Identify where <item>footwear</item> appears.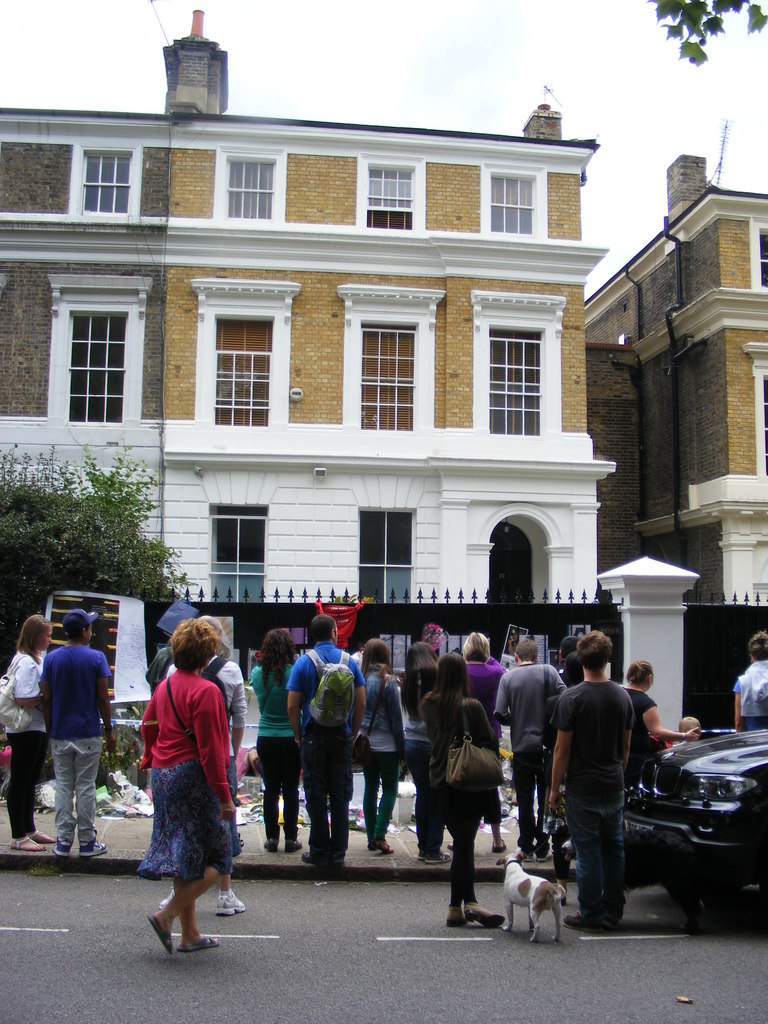
Appears at <box>138,898,220,959</box>.
